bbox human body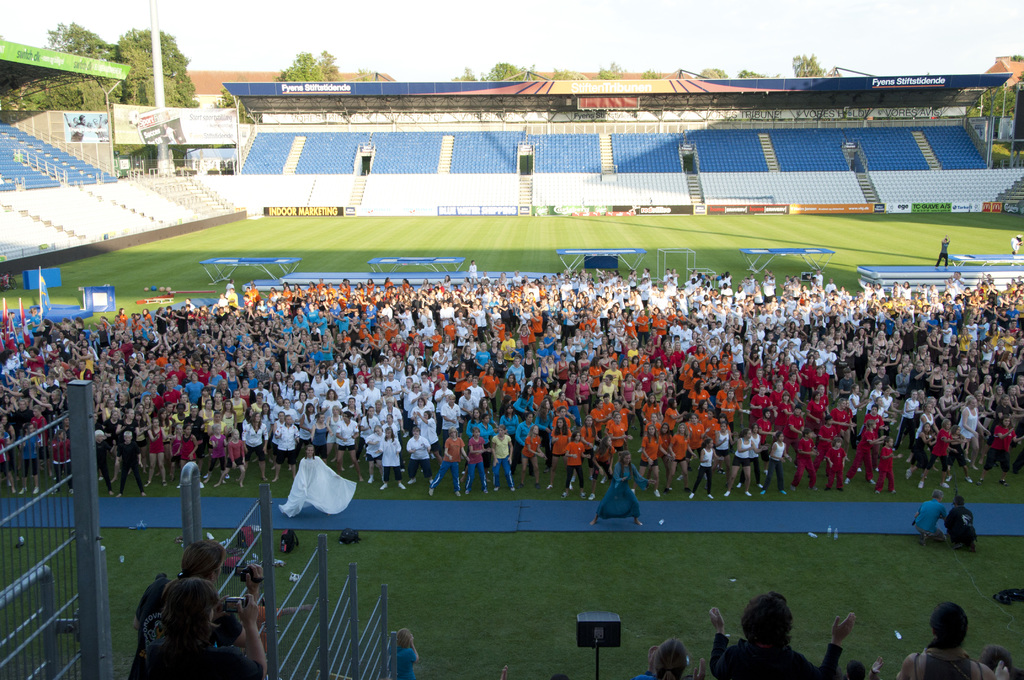
<box>567,357,577,378</box>
